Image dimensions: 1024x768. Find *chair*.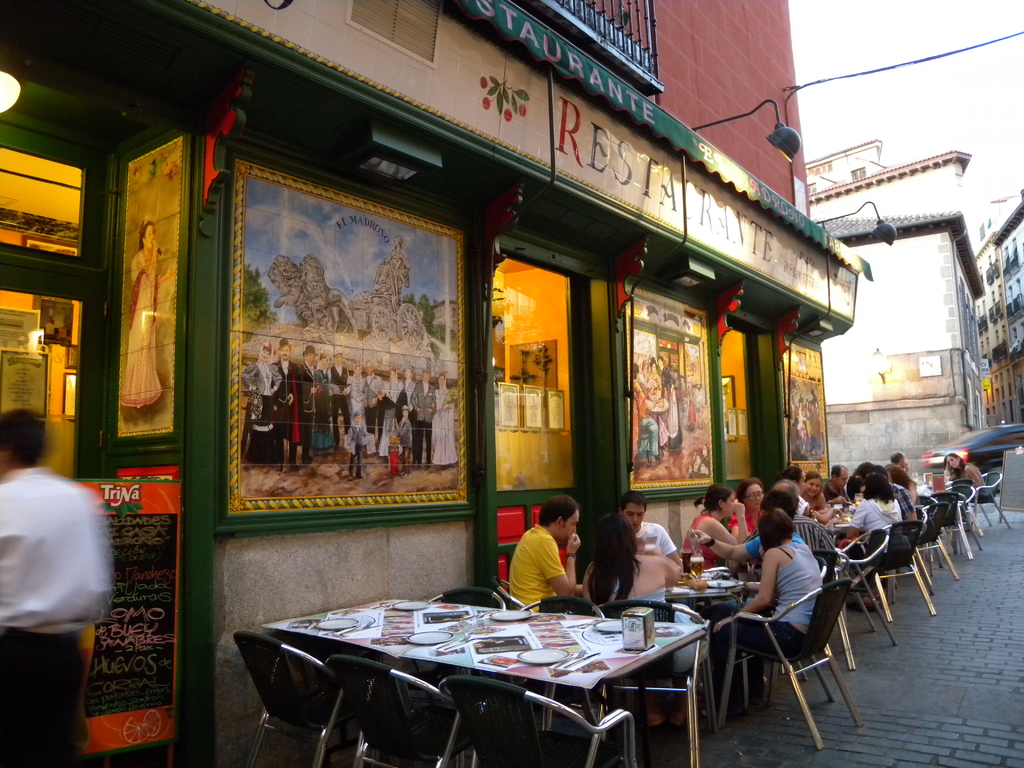
bbox=[708, 568, 853, 751].
